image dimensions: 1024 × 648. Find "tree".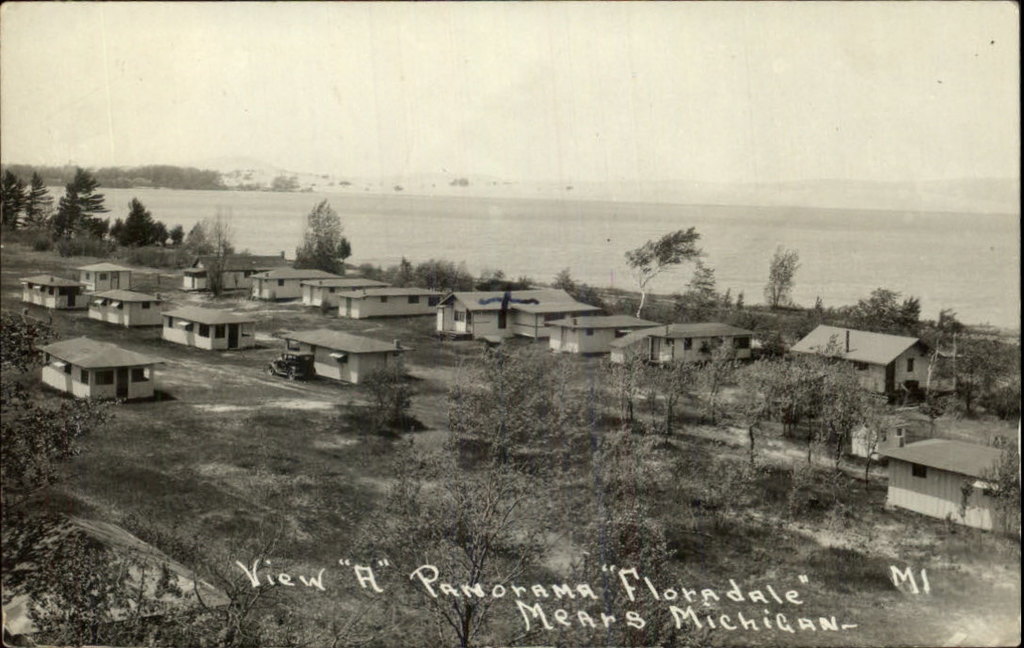
6:159:1023:367.
